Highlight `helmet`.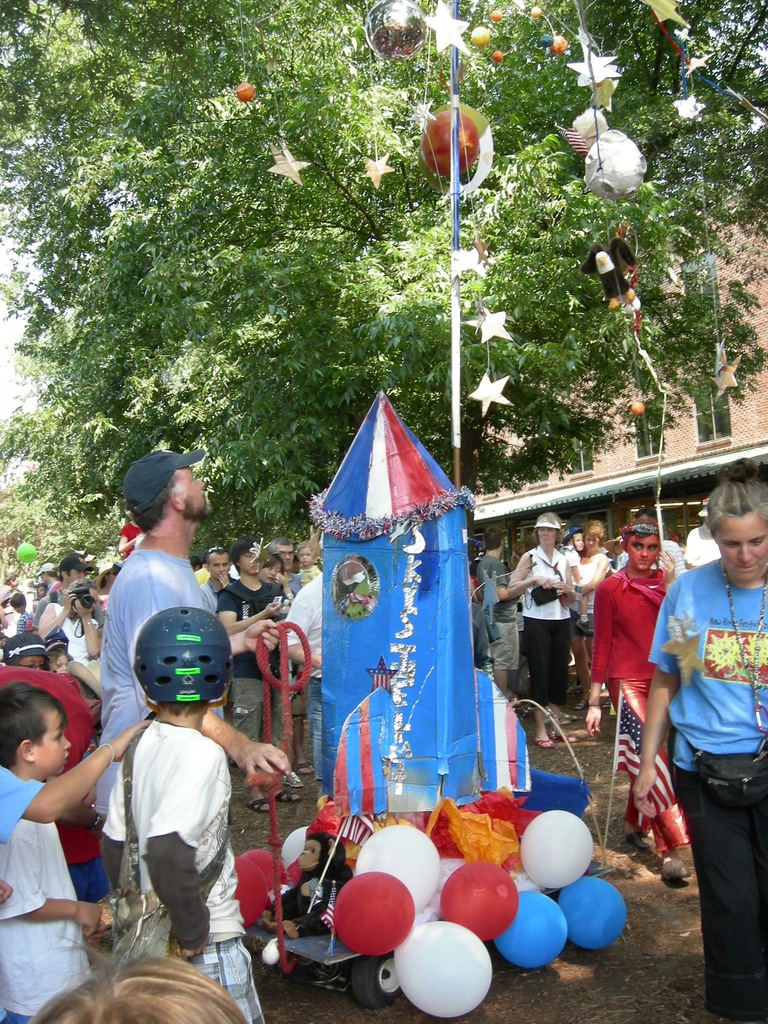
Highlighted region: [left=127, top=607, right=235, bottom=706].
